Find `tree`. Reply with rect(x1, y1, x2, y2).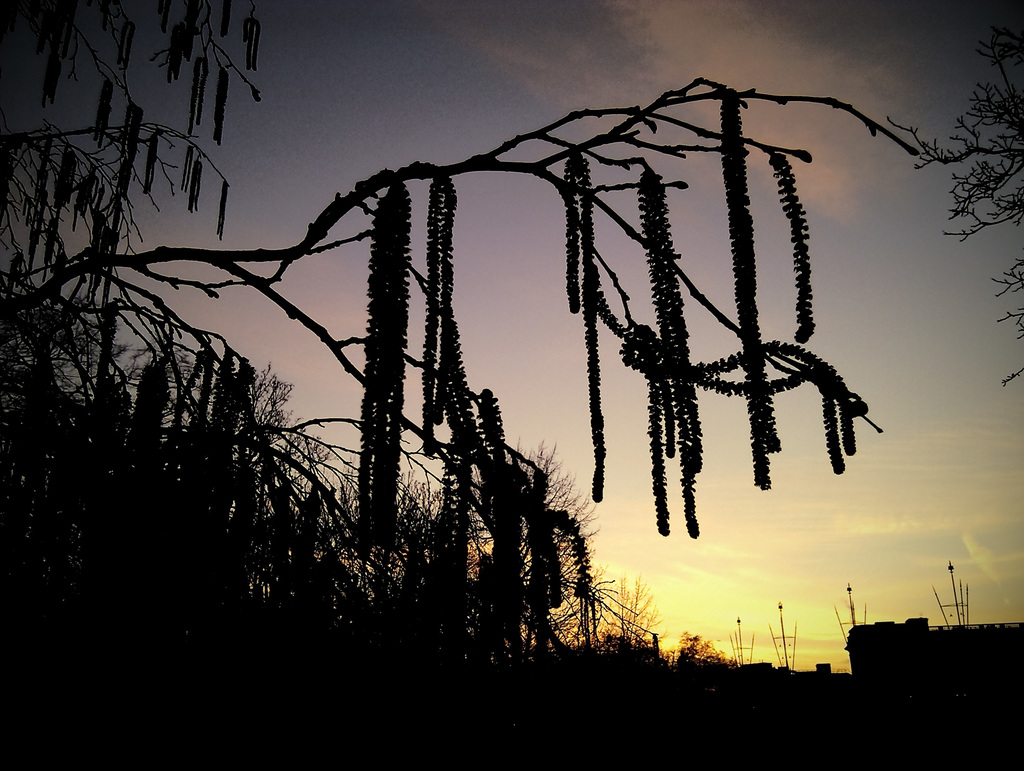
rect(902, 0, 1023, 394).
